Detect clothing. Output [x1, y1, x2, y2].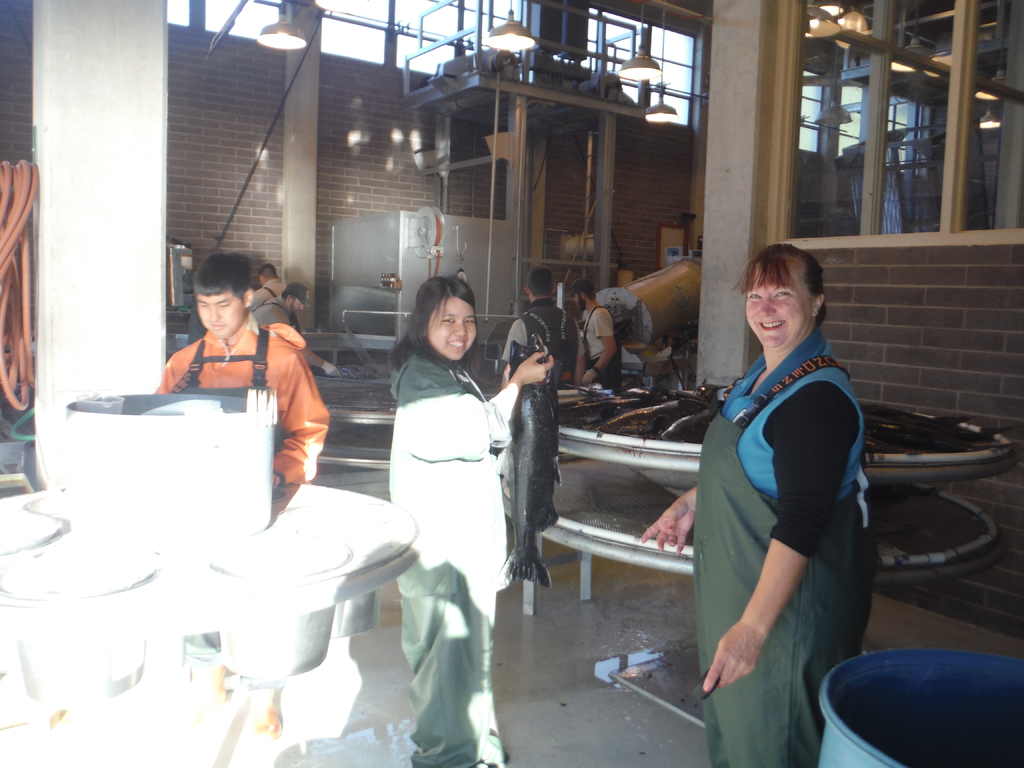
[159, 324, 333, 525].
